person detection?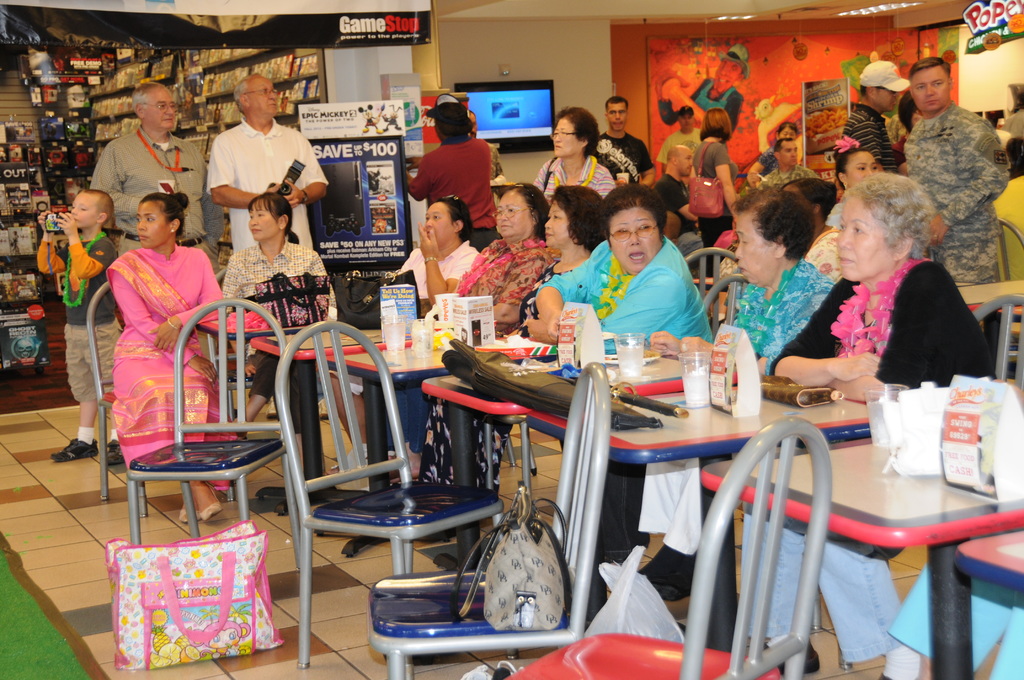
left=452, top=101, right=505, bottom=179
